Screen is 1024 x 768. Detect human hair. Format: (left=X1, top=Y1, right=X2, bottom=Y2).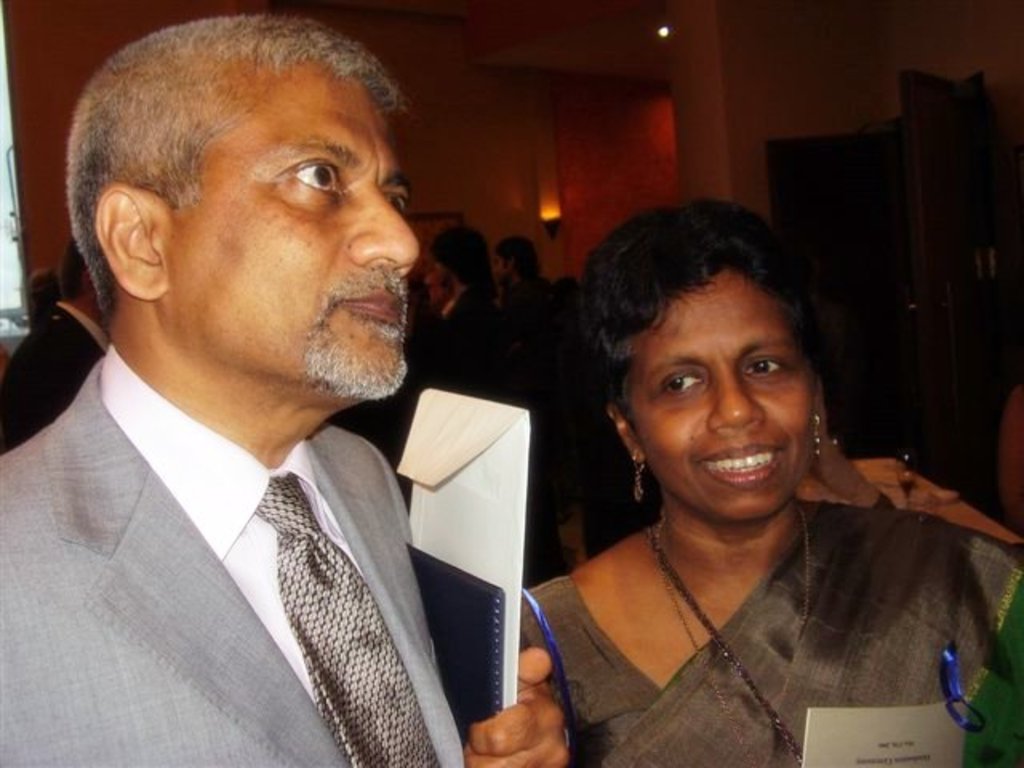
(left=432, top=226, right=486, bottom=288).
